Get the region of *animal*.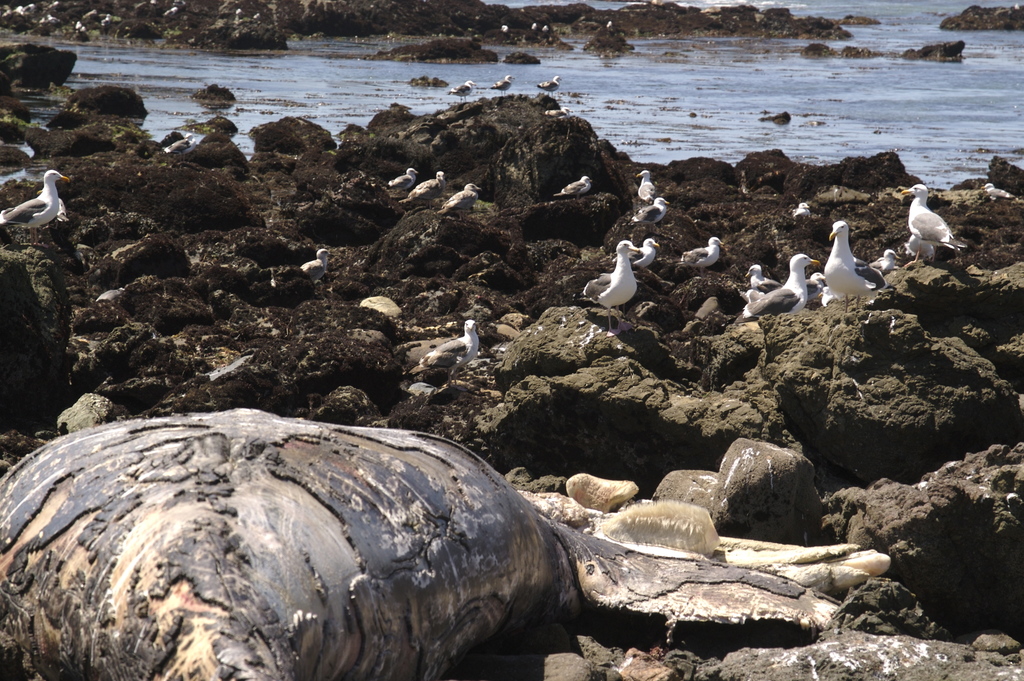
(x1=404, y1=168, x2=447, y2=209).
